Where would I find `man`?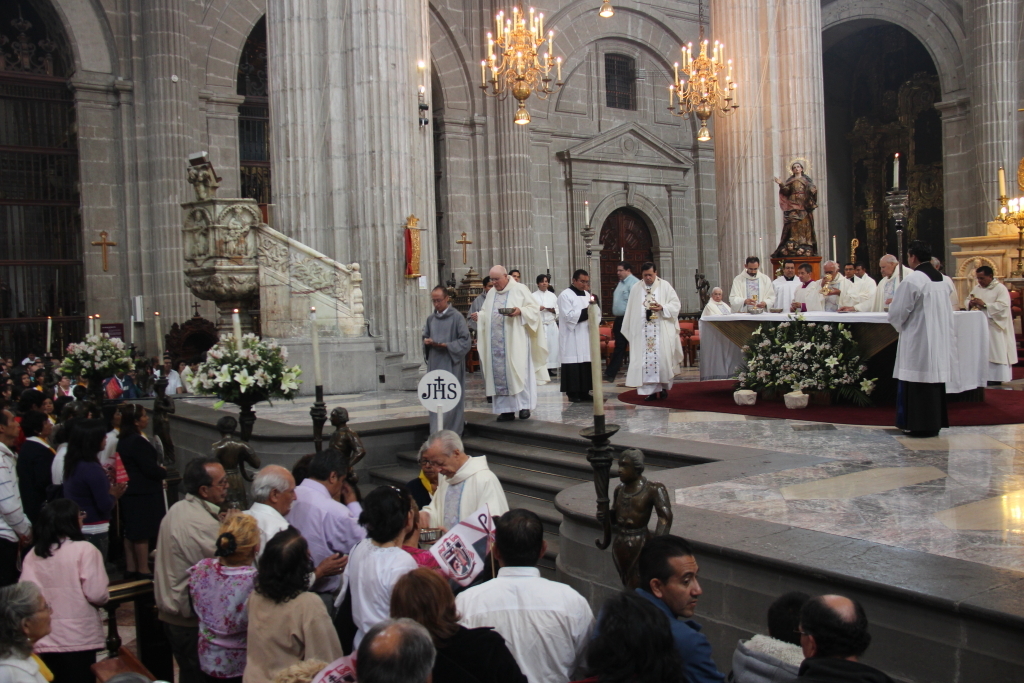
At rect(154, 355, 180, 398).
